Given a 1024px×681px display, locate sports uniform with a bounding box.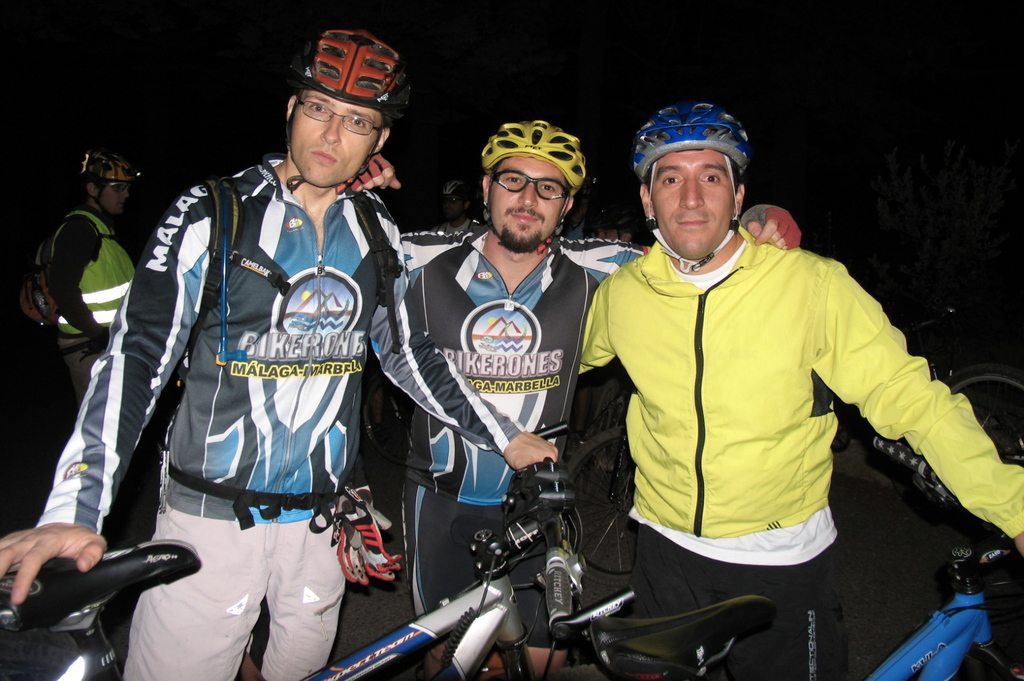
Located: [389, 136, 617, 595].
